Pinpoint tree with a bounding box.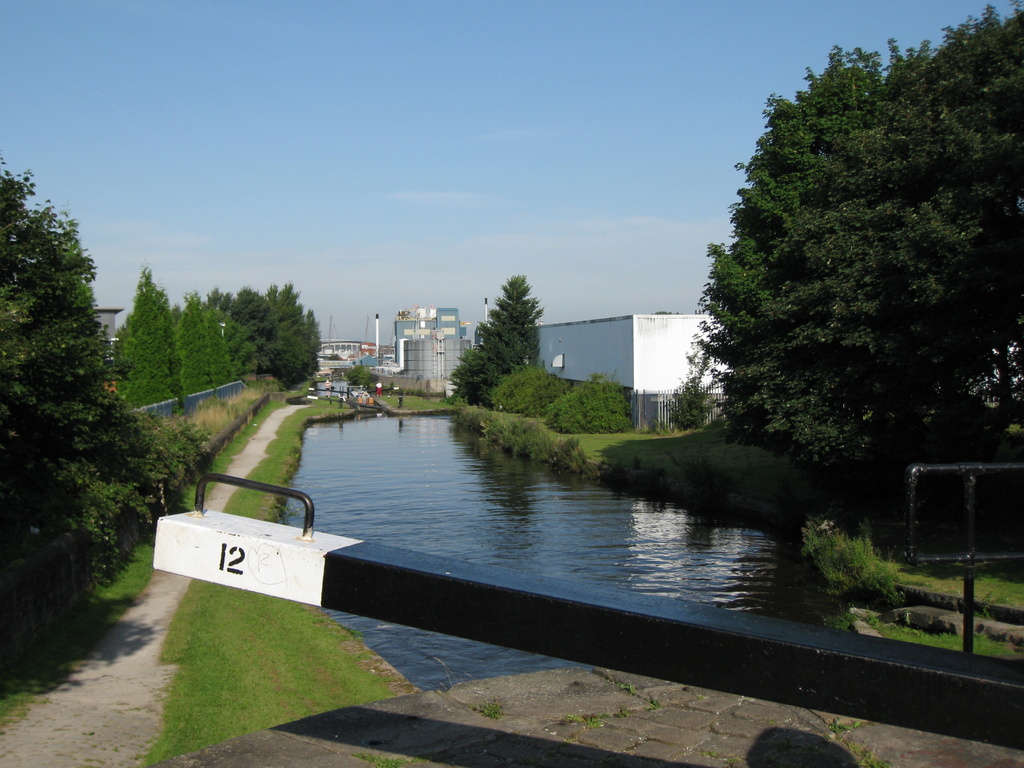
454/277/543/416.
